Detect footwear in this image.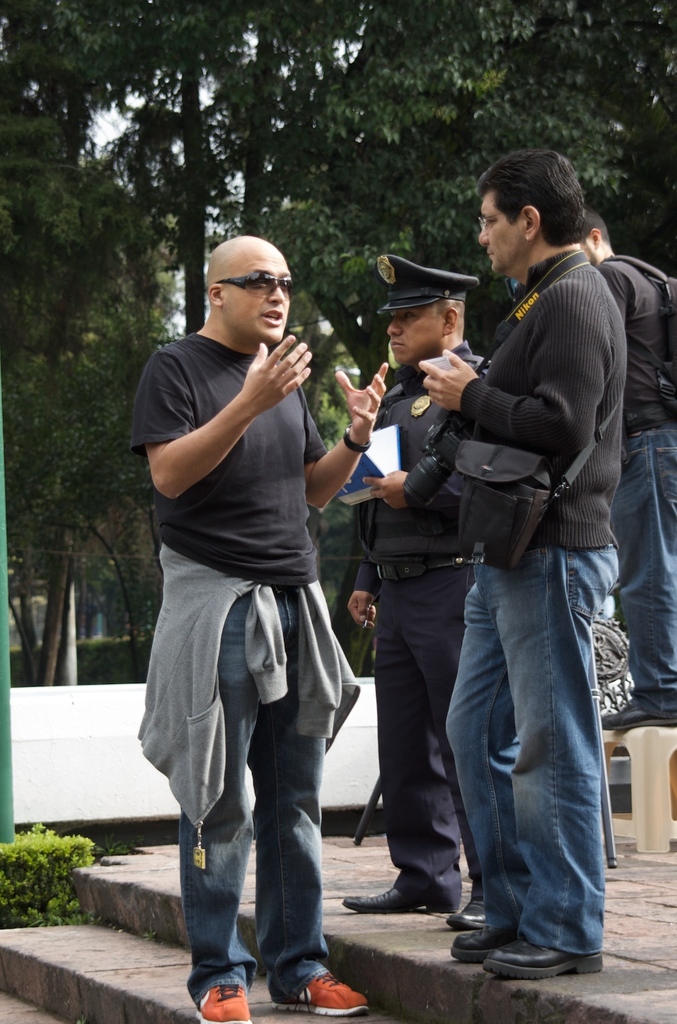
Detection: <bbox>449, 921, 507, 962</bbox>.
